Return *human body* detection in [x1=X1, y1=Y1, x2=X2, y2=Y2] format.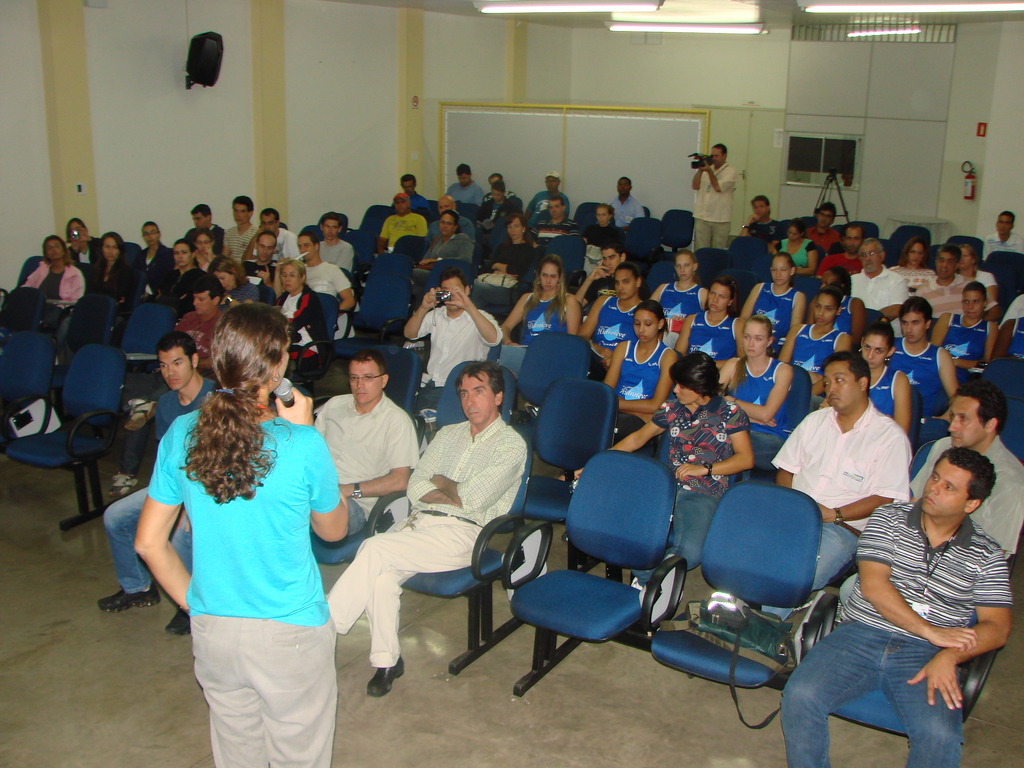
[x1=783, y1=346, x2=932, y2=604].
